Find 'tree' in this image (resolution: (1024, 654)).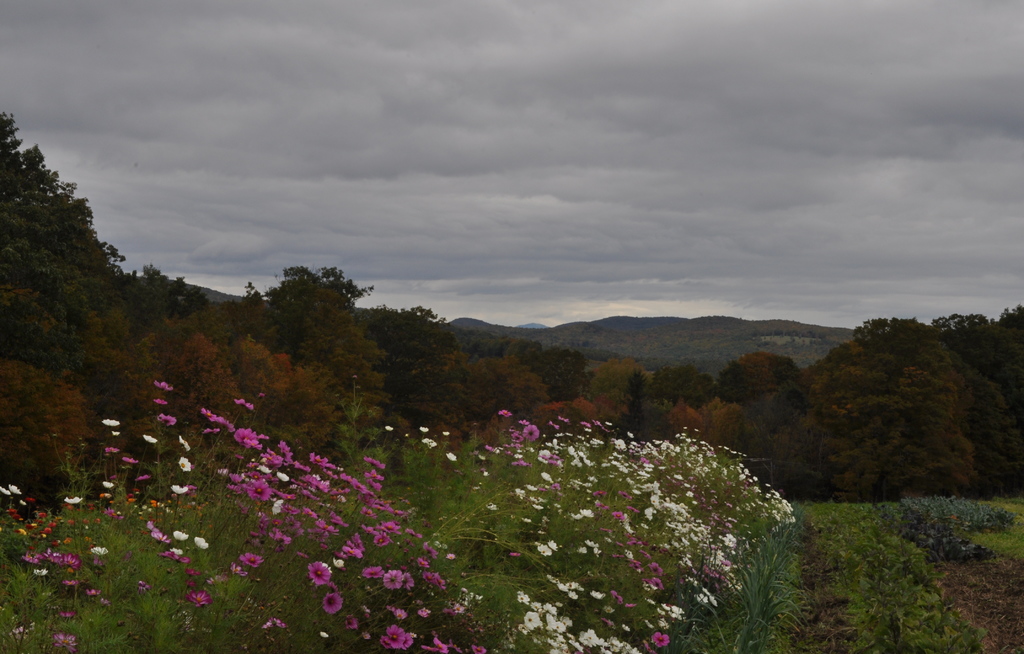
{"left": 0, "top": 95, "right": 1023, "bottom": 653}.
